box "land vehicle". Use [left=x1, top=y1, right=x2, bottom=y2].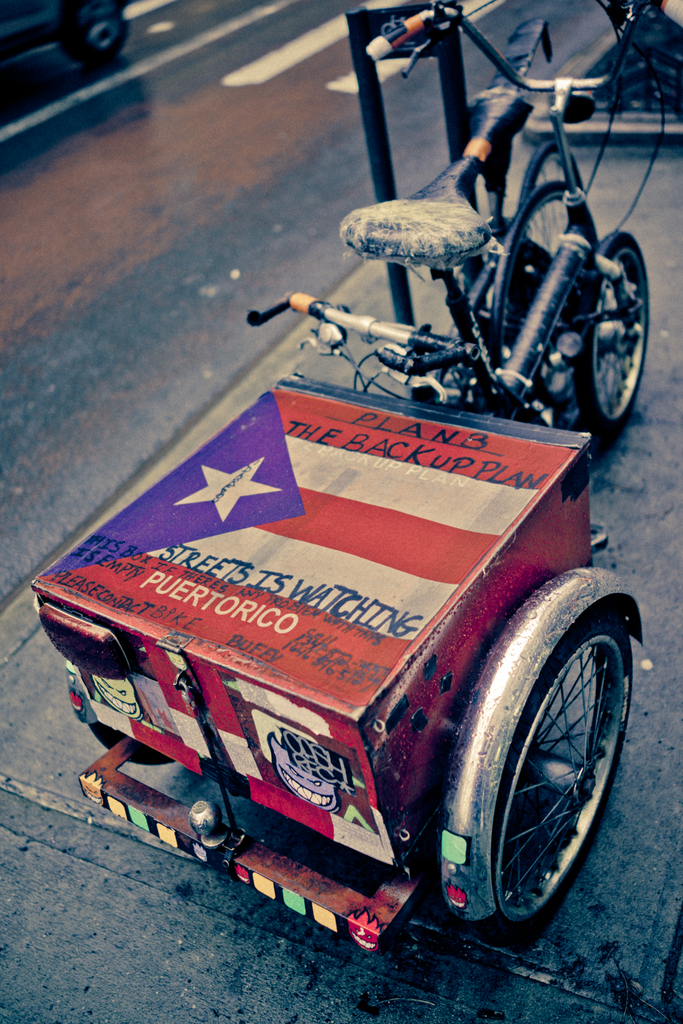
[left=24, top=10, right=664, bottom=975].
